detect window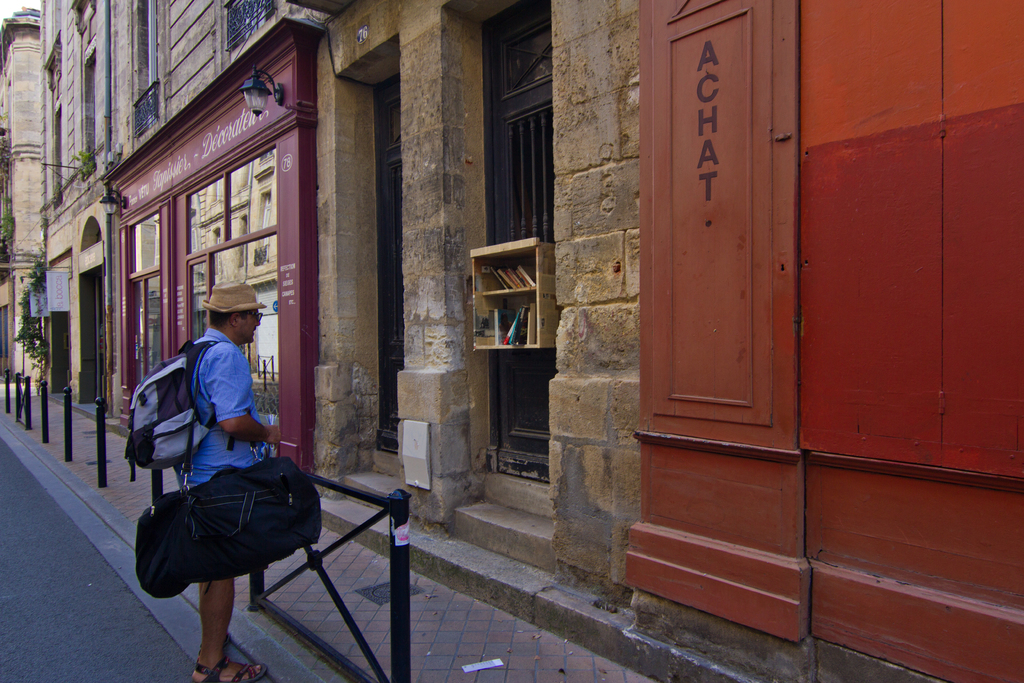
locate(132, 2, 167, 170)
